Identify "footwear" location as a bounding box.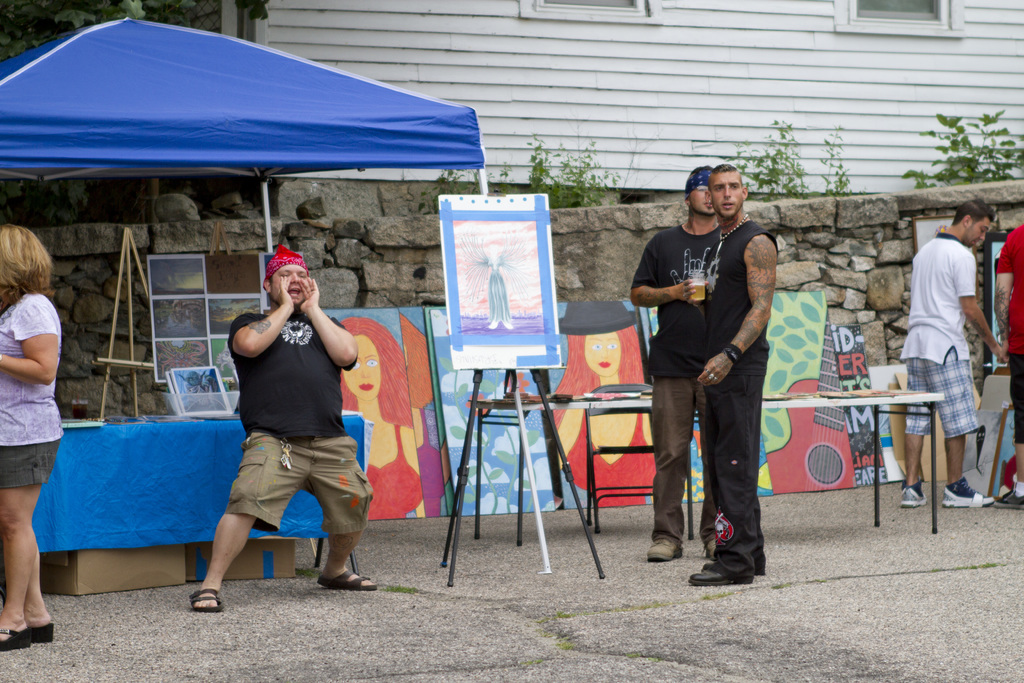
0,619,20,653.
